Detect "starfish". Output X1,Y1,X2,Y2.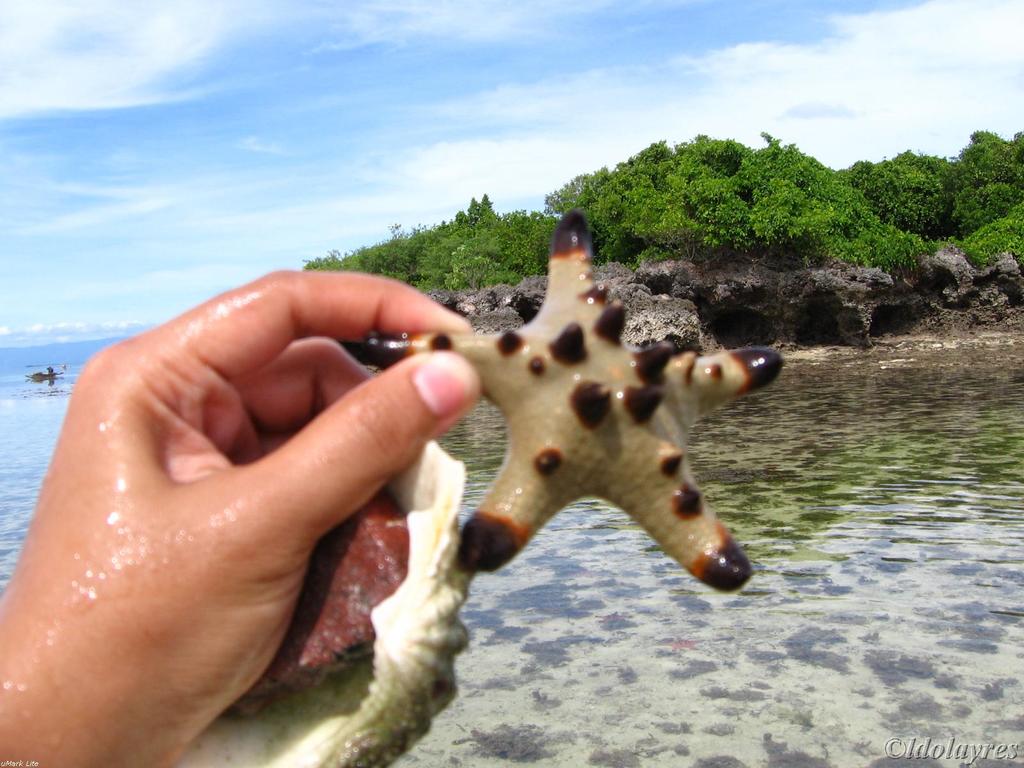
335,209,783,591.
